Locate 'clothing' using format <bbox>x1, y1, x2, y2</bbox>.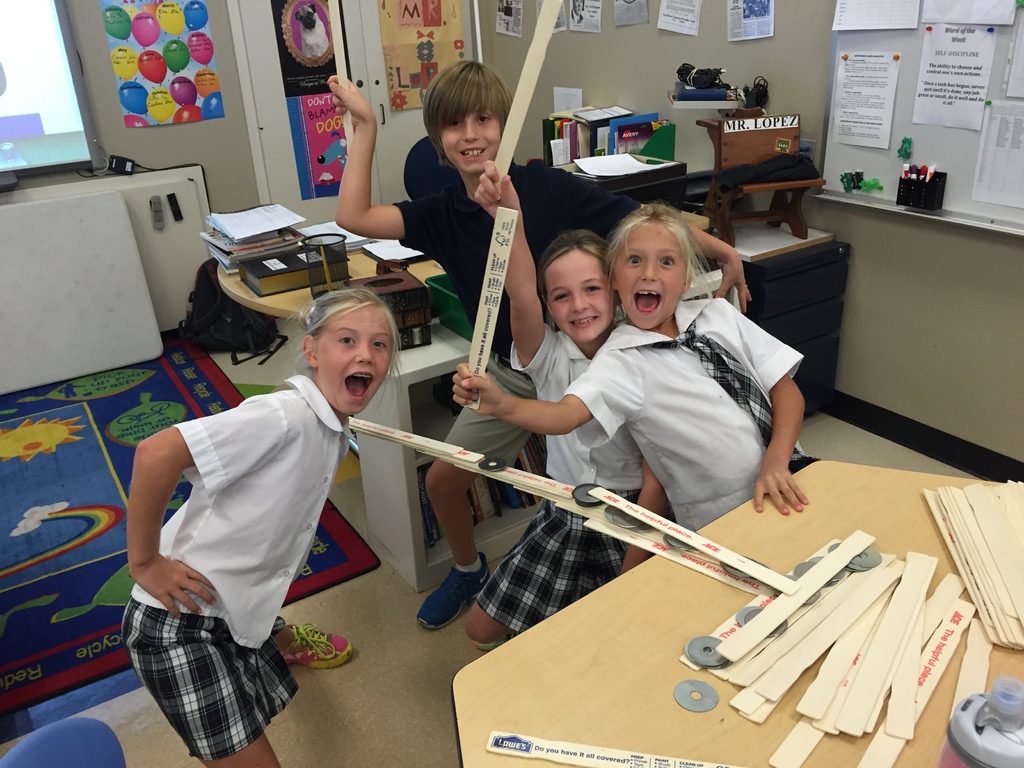
<bbox>390, 156, 645, 471</bbox>.
